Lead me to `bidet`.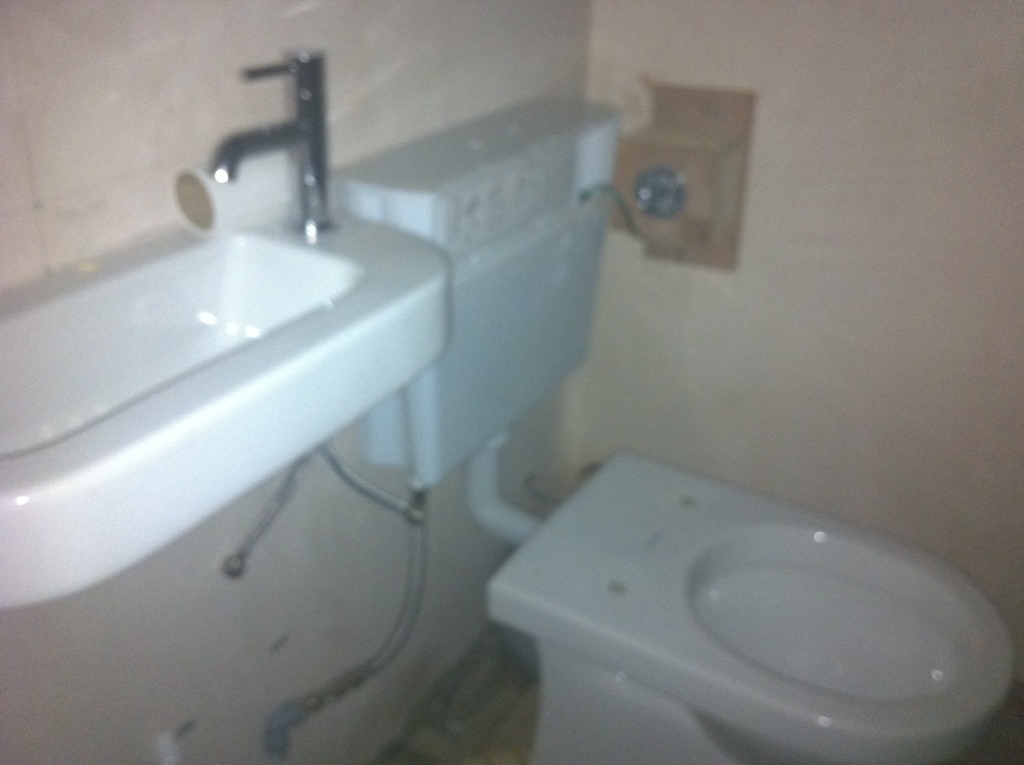
Lead to {"x1": 489, "y1": 453, "x2": 1014, "y2": 761}.
